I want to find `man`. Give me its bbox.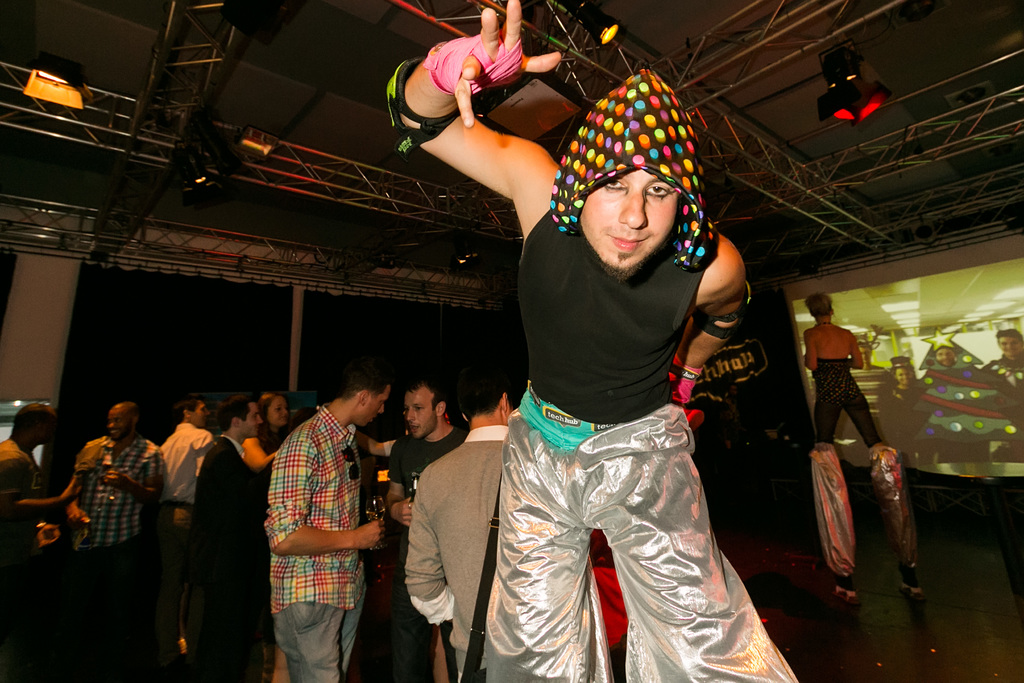
l=0, t=404, r=76, b=682.
